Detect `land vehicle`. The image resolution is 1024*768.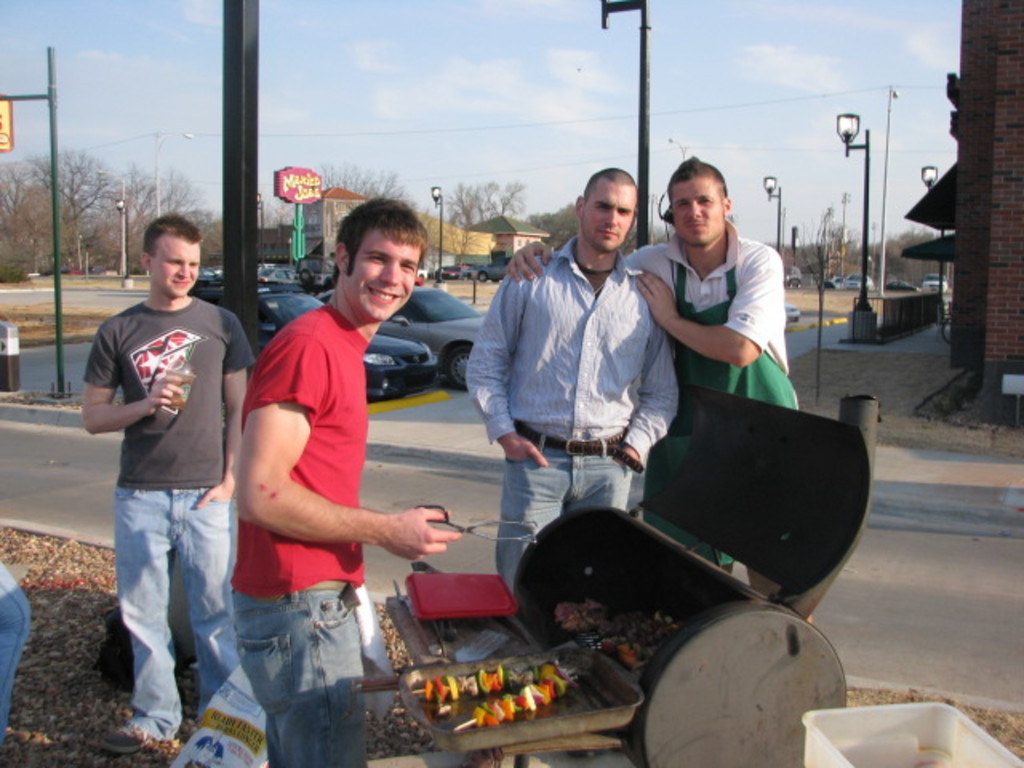
detection(850, 278, 869, 283).
